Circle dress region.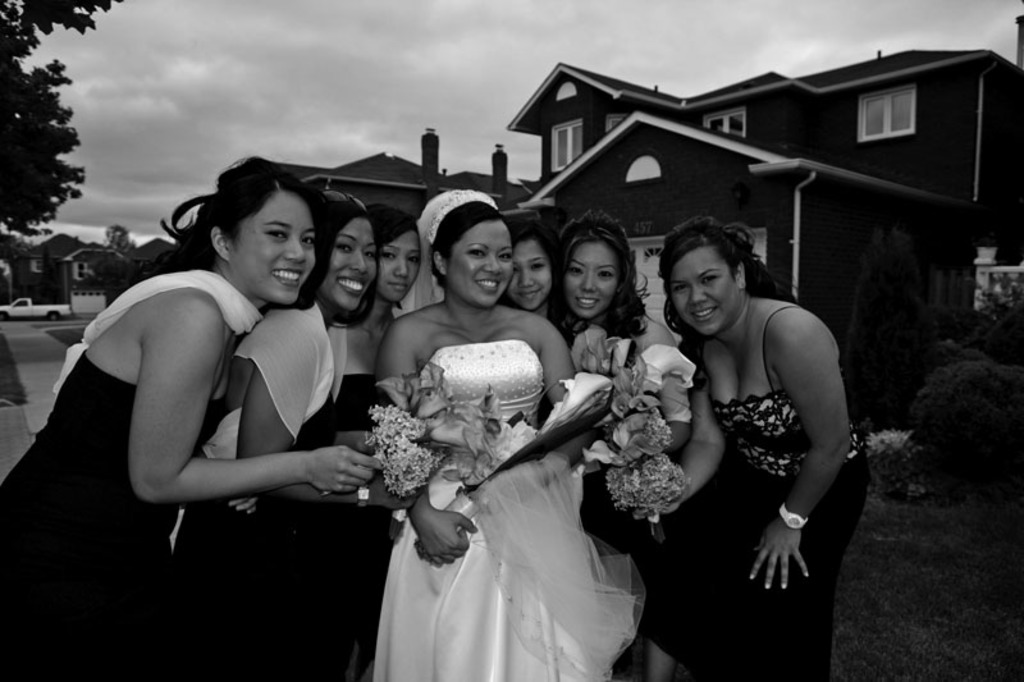
Region: <bbox>184, 398, 351, 681</bbox>.
